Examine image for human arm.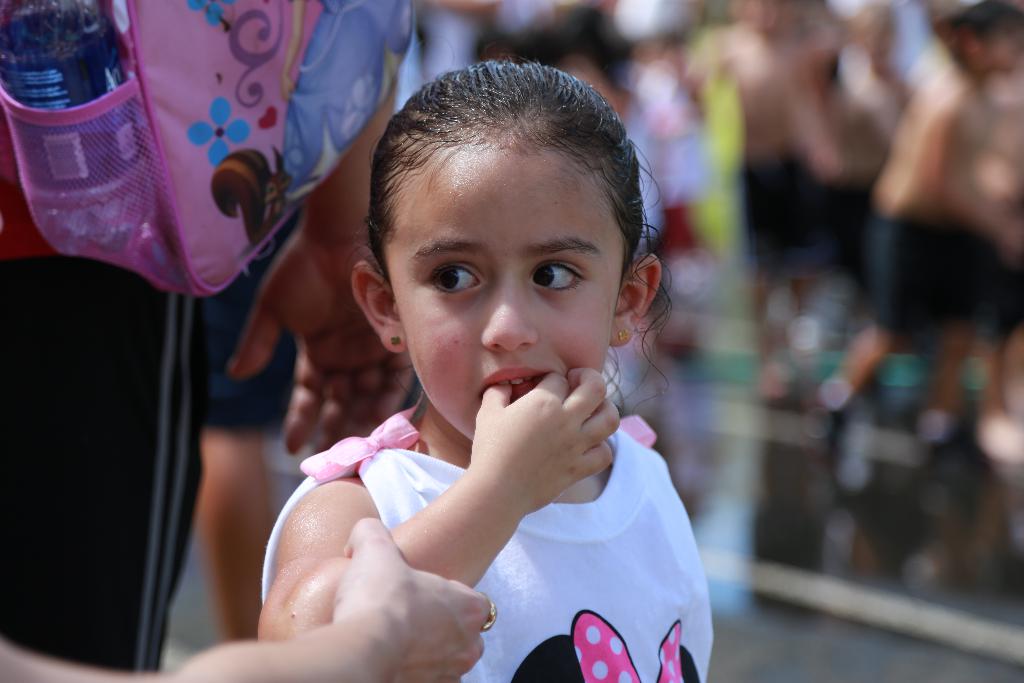
Examination result: (x1=227, y1=77, x2=405, y2=471).
